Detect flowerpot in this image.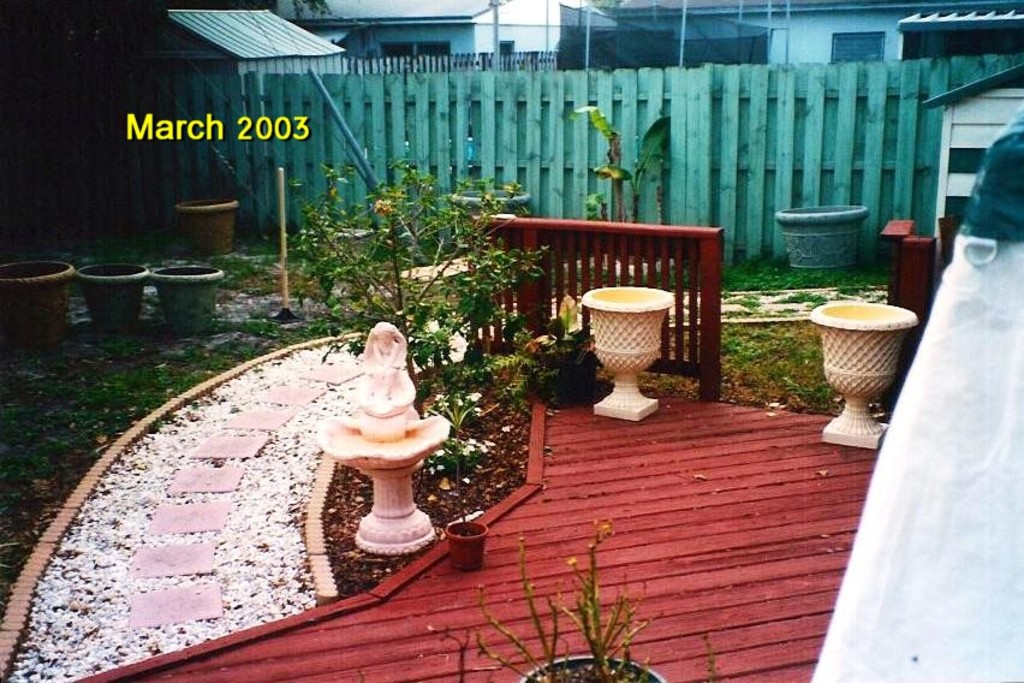
Detection: 522/653/671/682.
